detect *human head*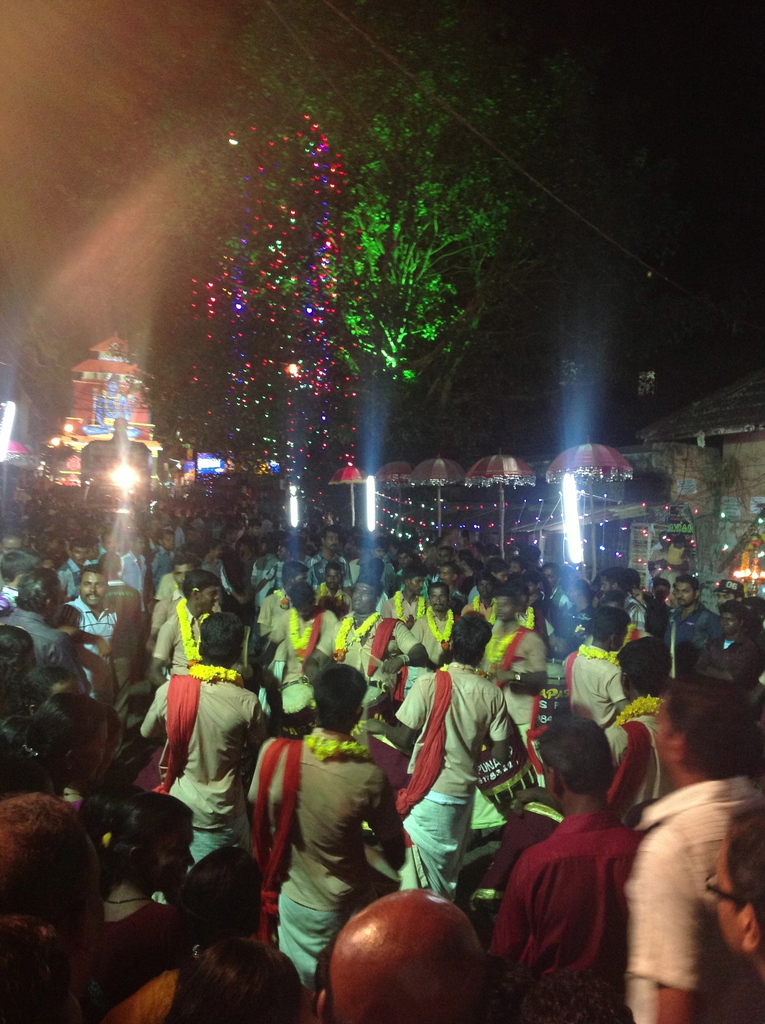
crop(672, 573, 702, 605)
